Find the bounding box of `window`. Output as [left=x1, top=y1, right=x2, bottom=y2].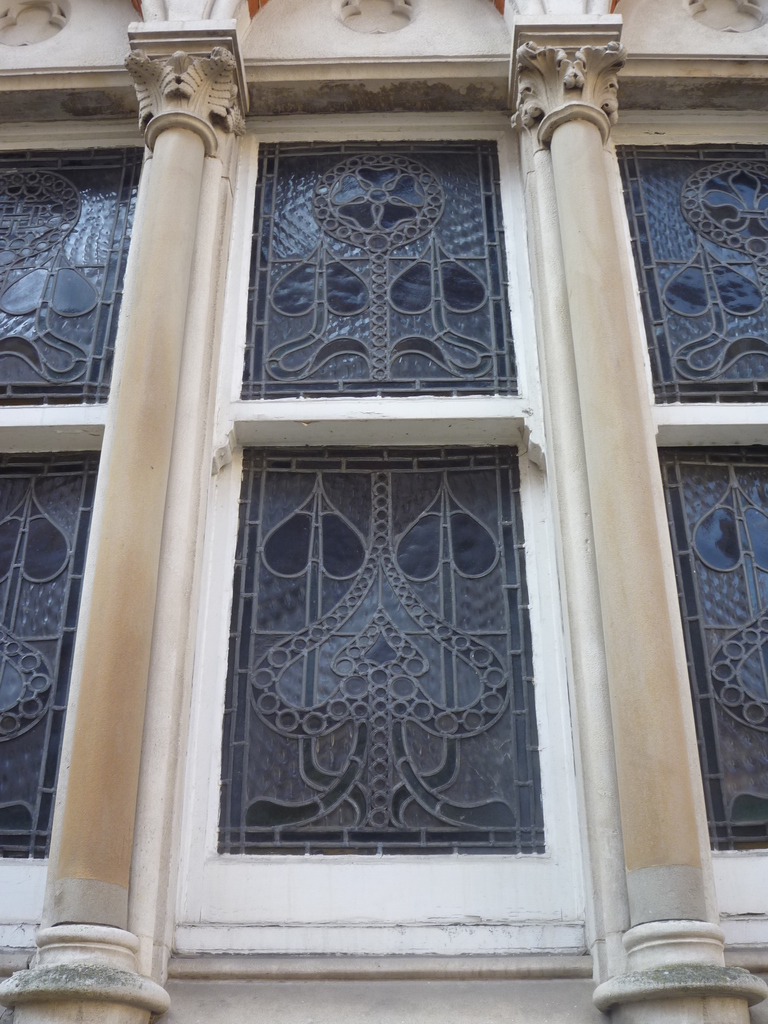
[left=0, top=116, right=150, bottom=421].
